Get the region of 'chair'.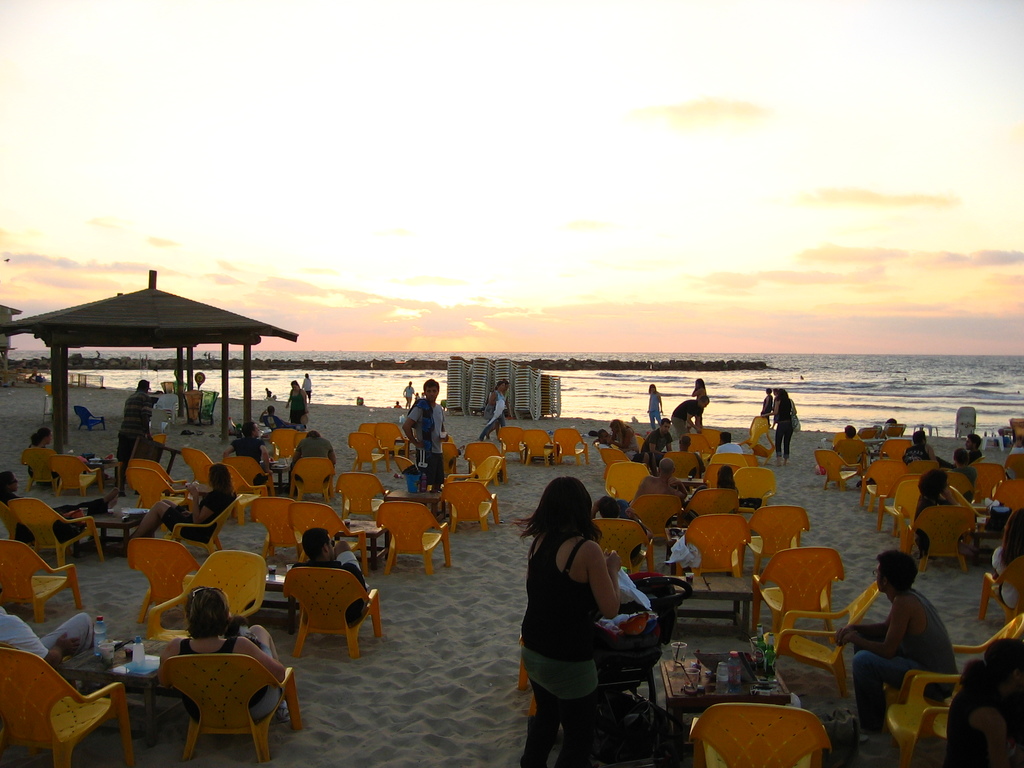
bbox(291, 501, 372, 580).
